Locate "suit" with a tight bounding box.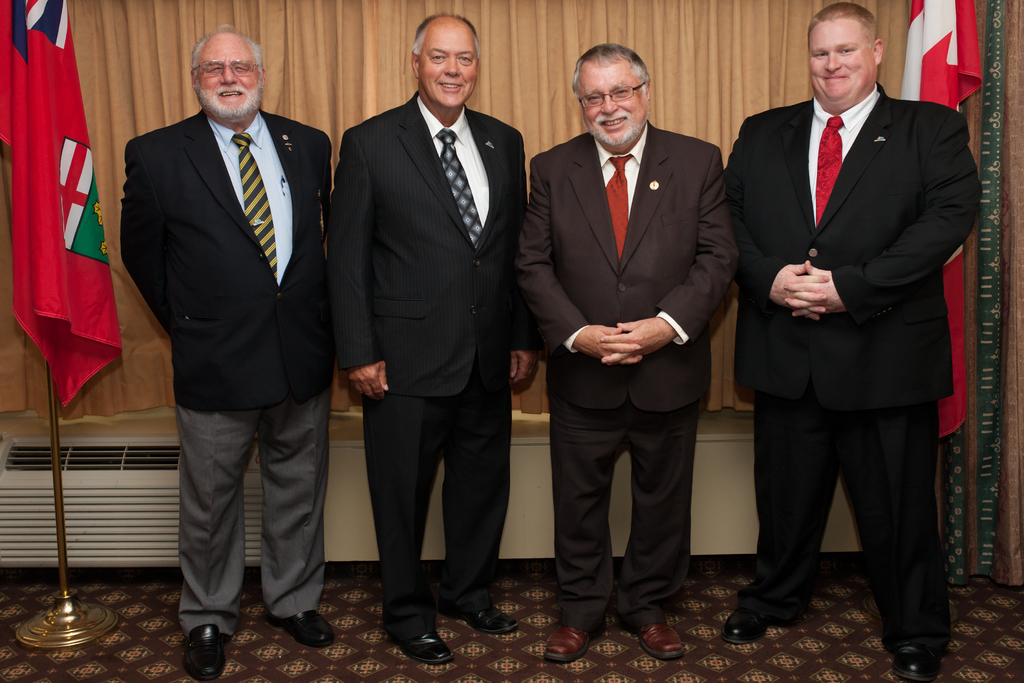
Rect(725, 78, 988, 647).
